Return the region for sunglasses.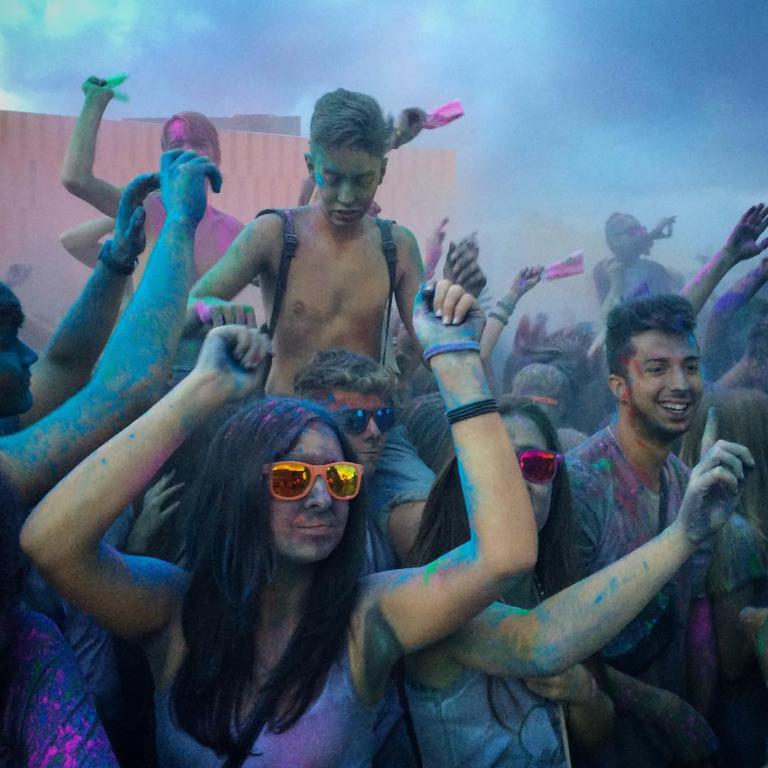
<region>337, 407, 393, 437</region>.
